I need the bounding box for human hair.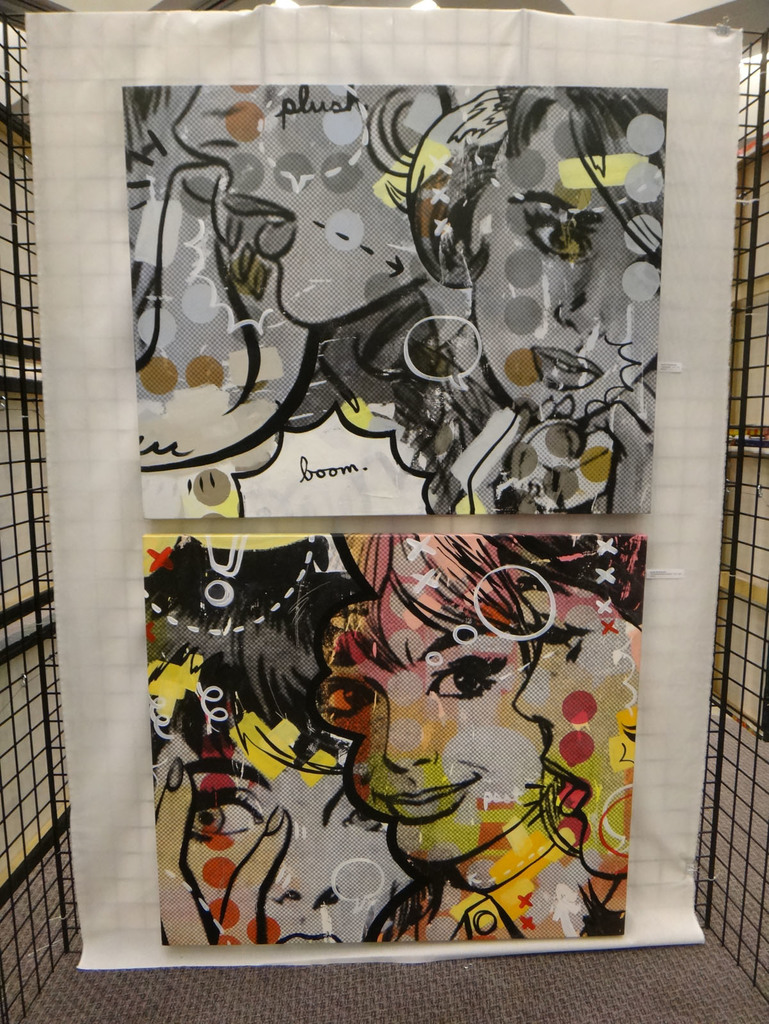
Here it is: bbox(147, 540, 371, 749).
